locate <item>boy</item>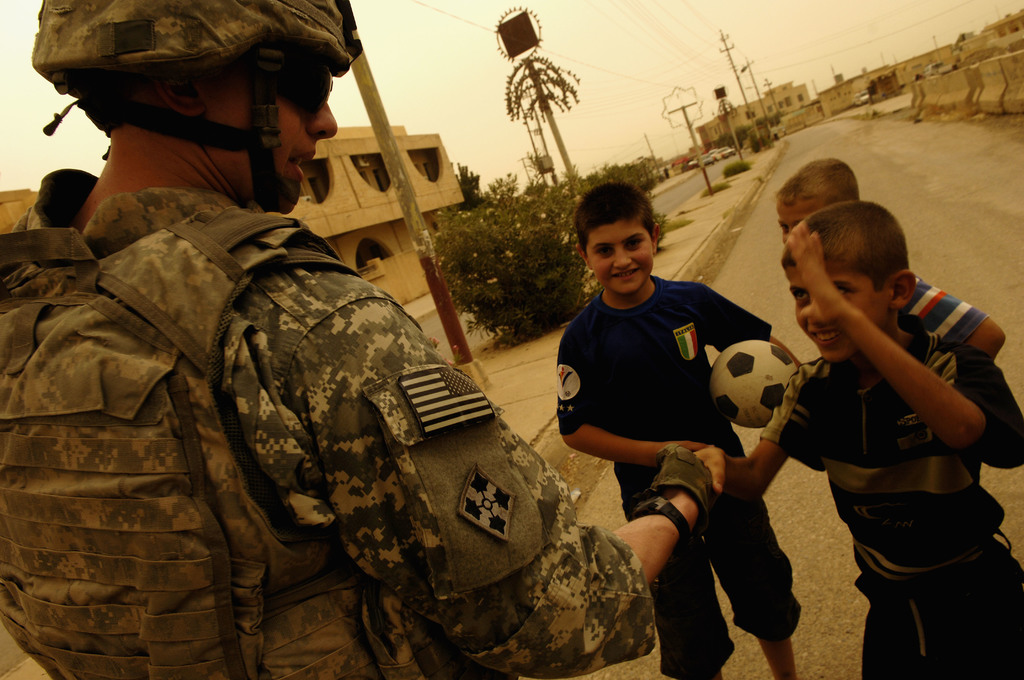
[717, 199, 1023, 679]
